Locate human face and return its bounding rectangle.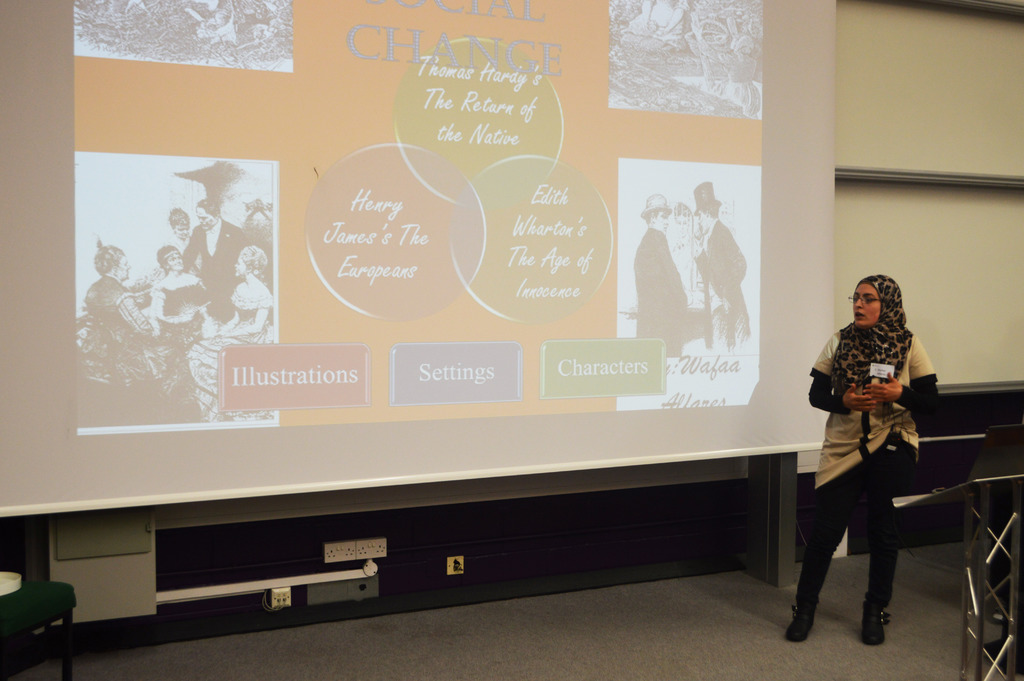
[left=115, top=256, right=125, bottom=277].
